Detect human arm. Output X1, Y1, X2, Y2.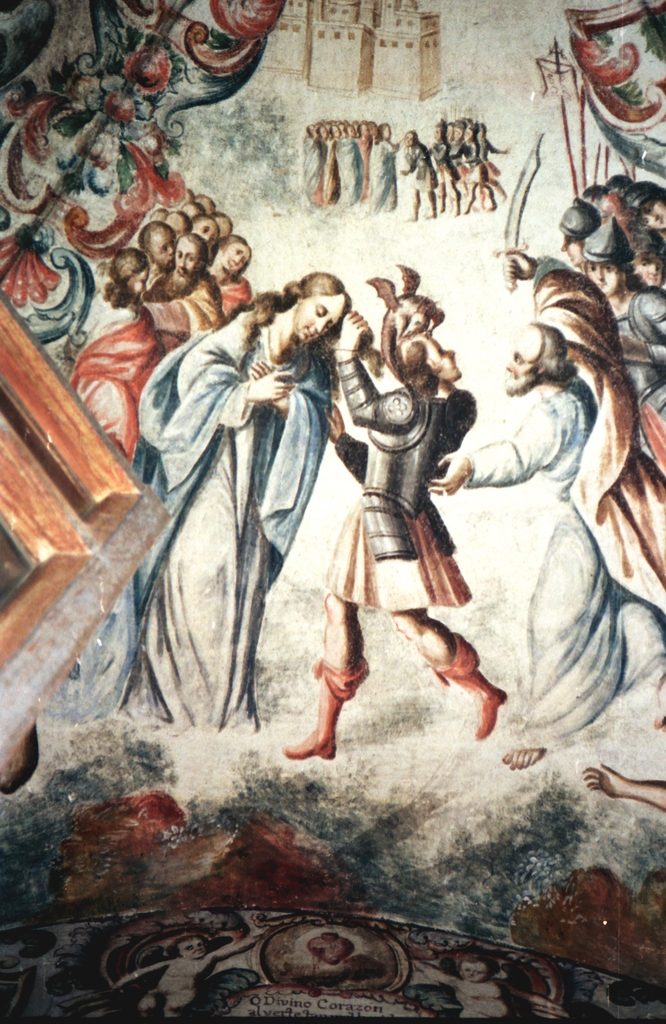
333, 304, 415, 456.
